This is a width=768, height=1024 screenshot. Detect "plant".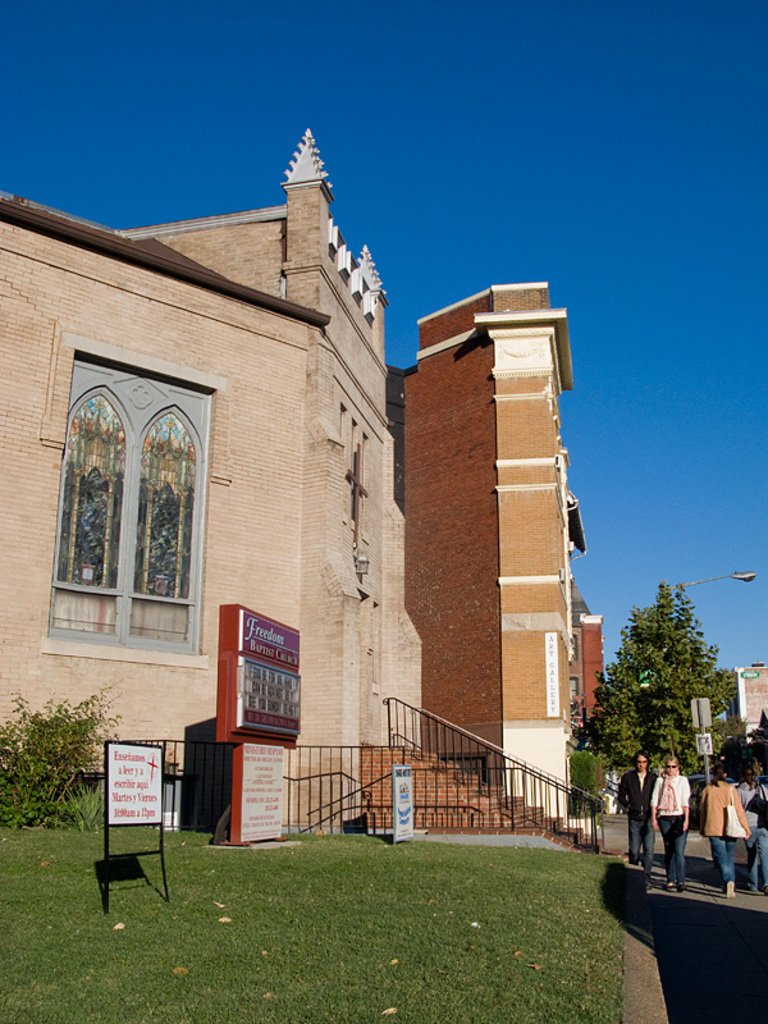
[x1=64, y1=749, x2=141, y2=832].
